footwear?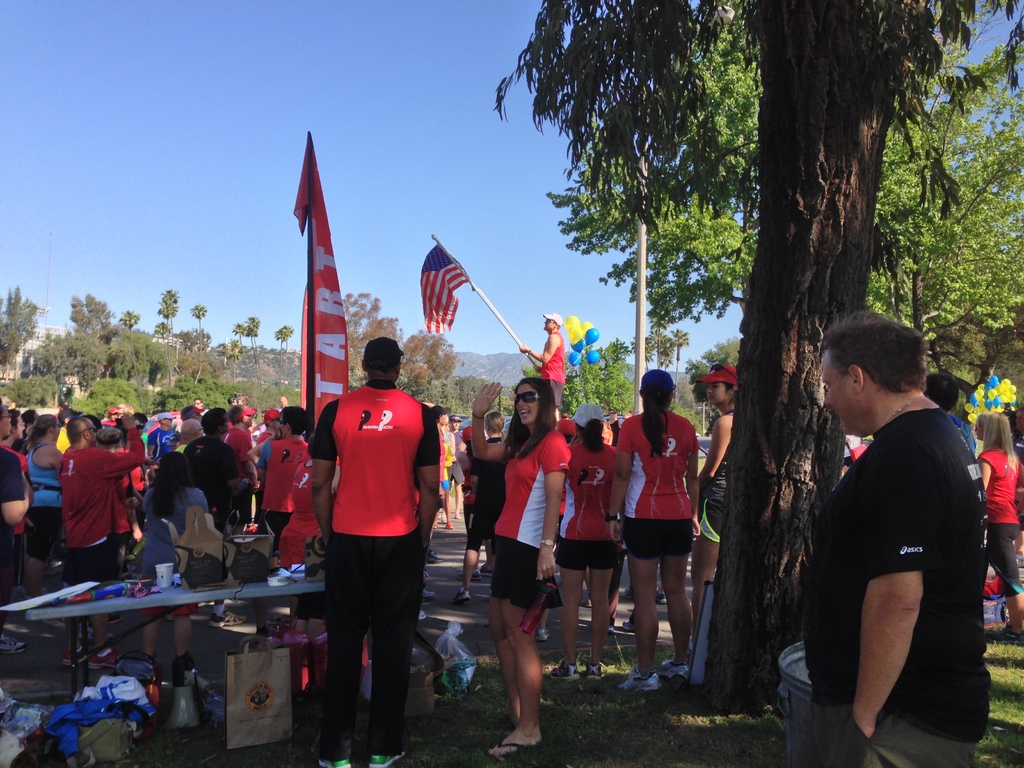
536 623 549 648
